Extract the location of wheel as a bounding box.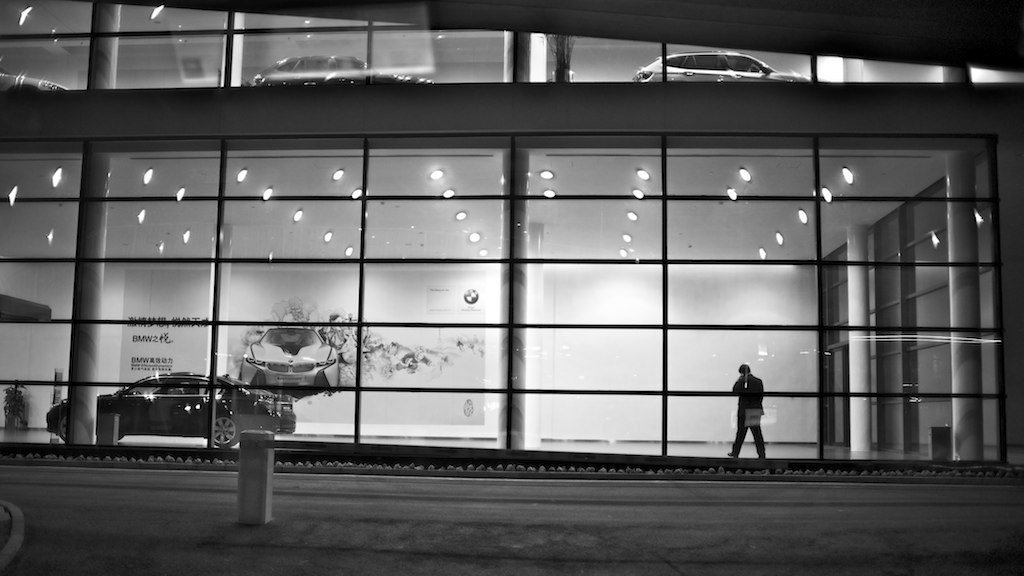
box(205, 409, 245, 449).
